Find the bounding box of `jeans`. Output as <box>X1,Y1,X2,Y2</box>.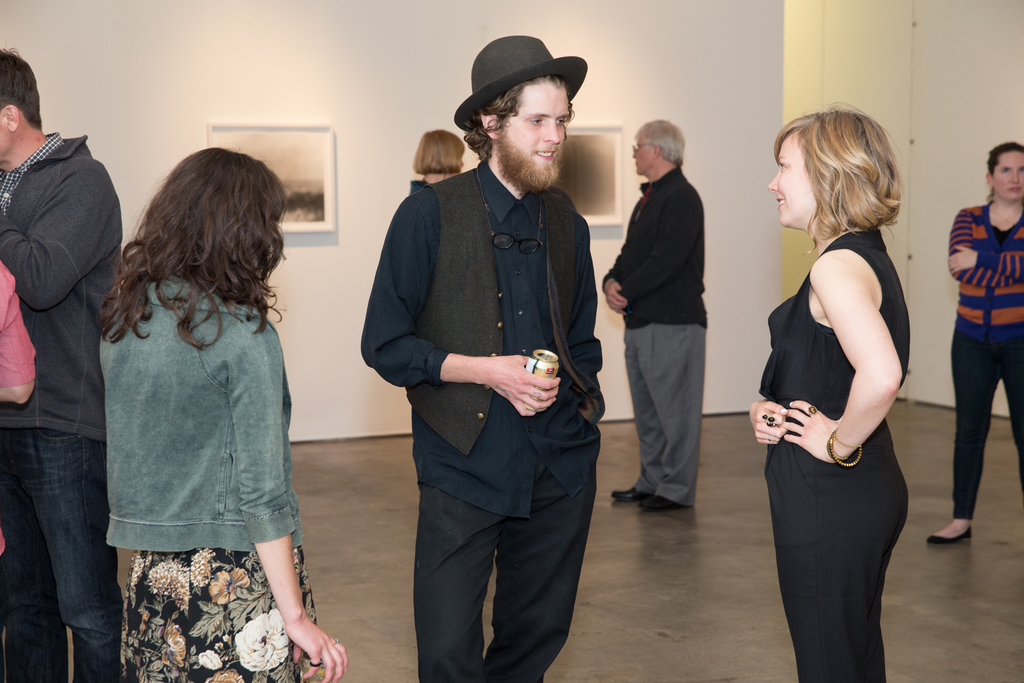
<box>0,431,120,682</box>.
